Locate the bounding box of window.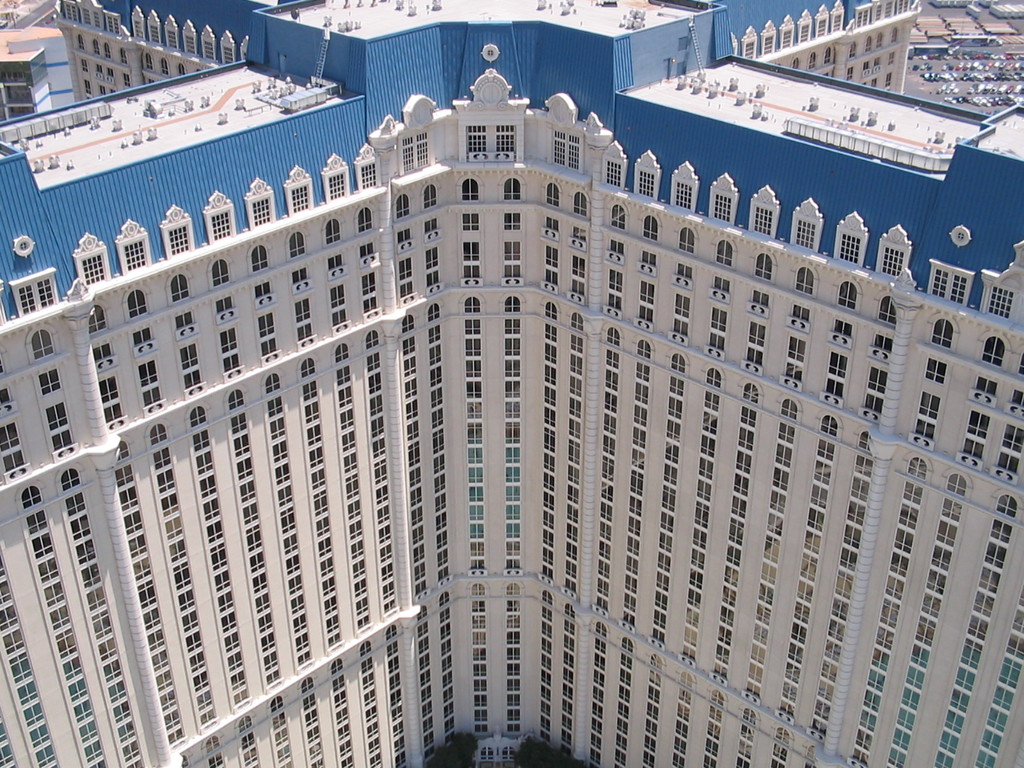
Bounding box: bbox=(664, 440, 678, 465).
